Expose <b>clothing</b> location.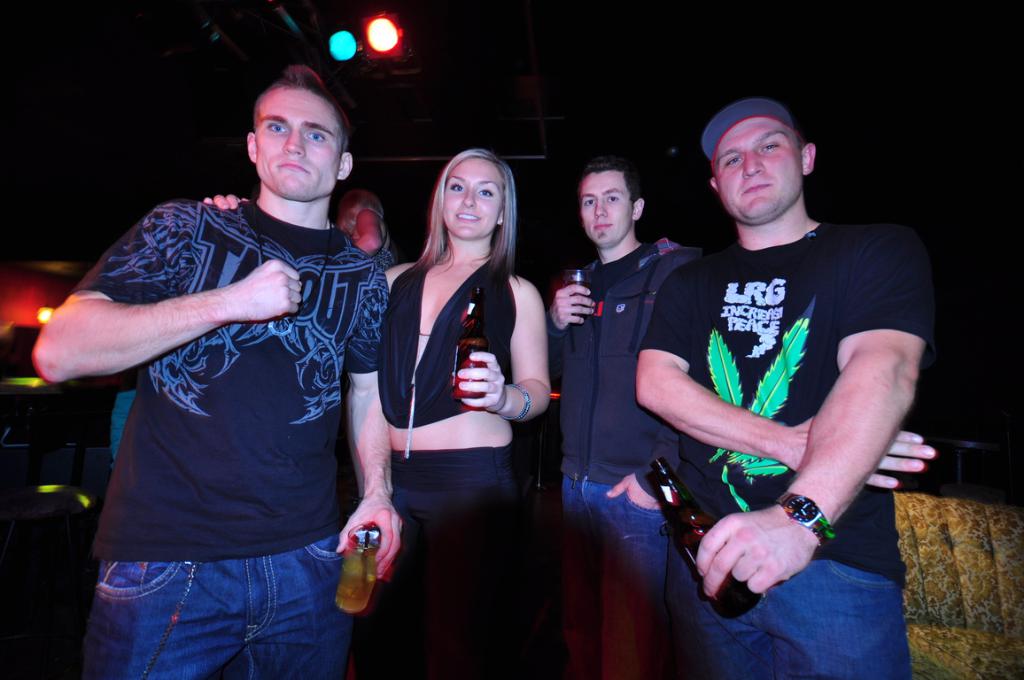
Exposed at {"x1": 636, "y1": 218, "x2": 931, "y2": 577}.
